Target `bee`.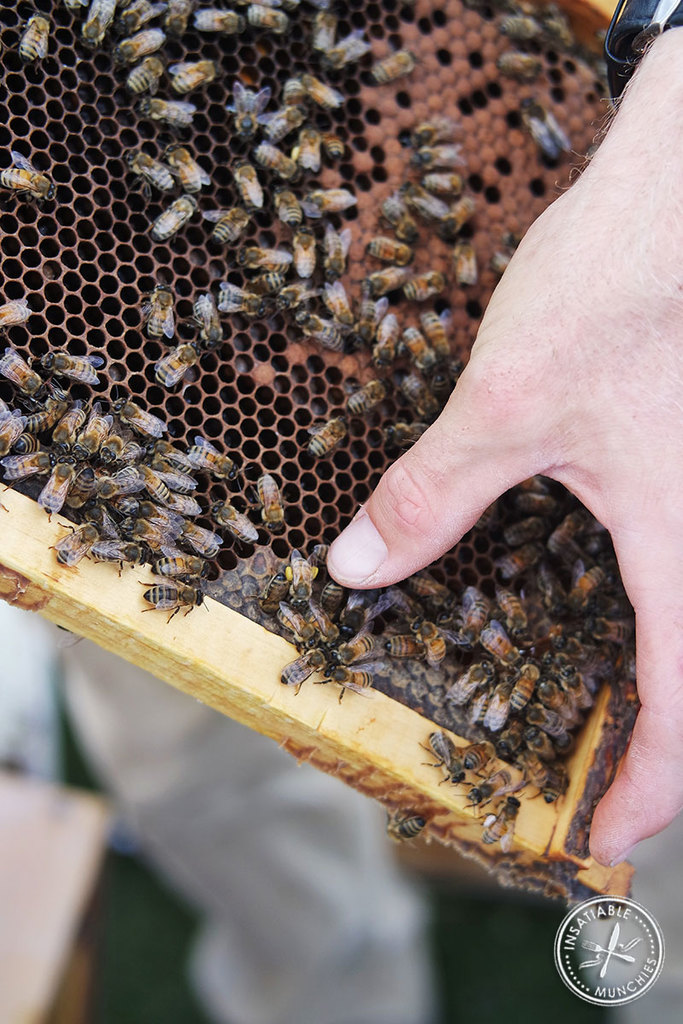
Target region: [351, 294, 388, 351].
